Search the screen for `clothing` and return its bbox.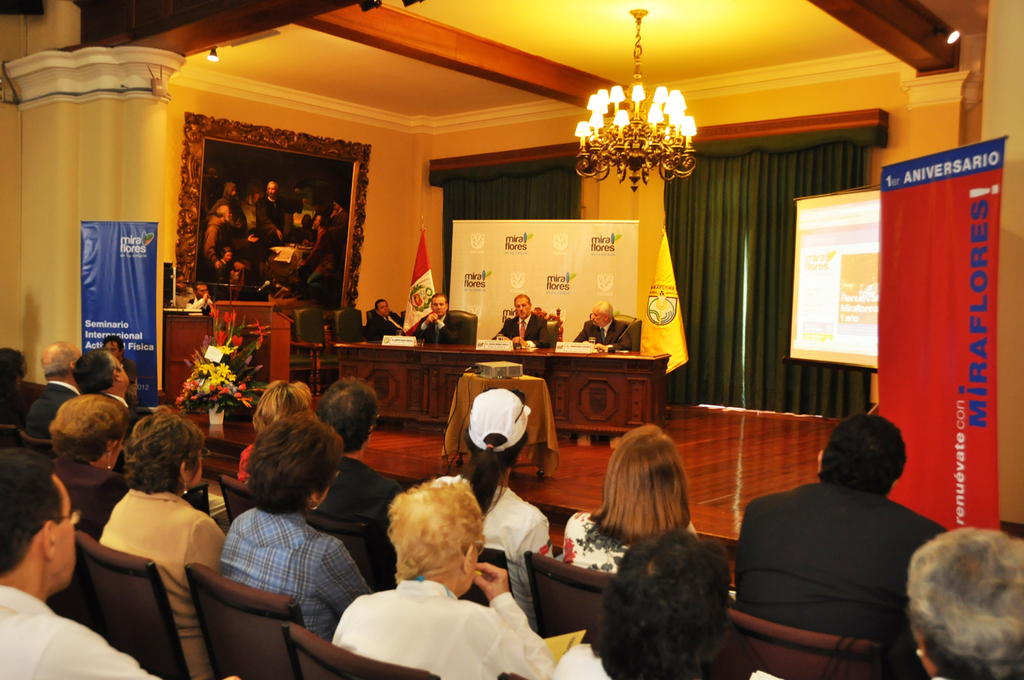
Found: <box>366,311,403,341</box>.
